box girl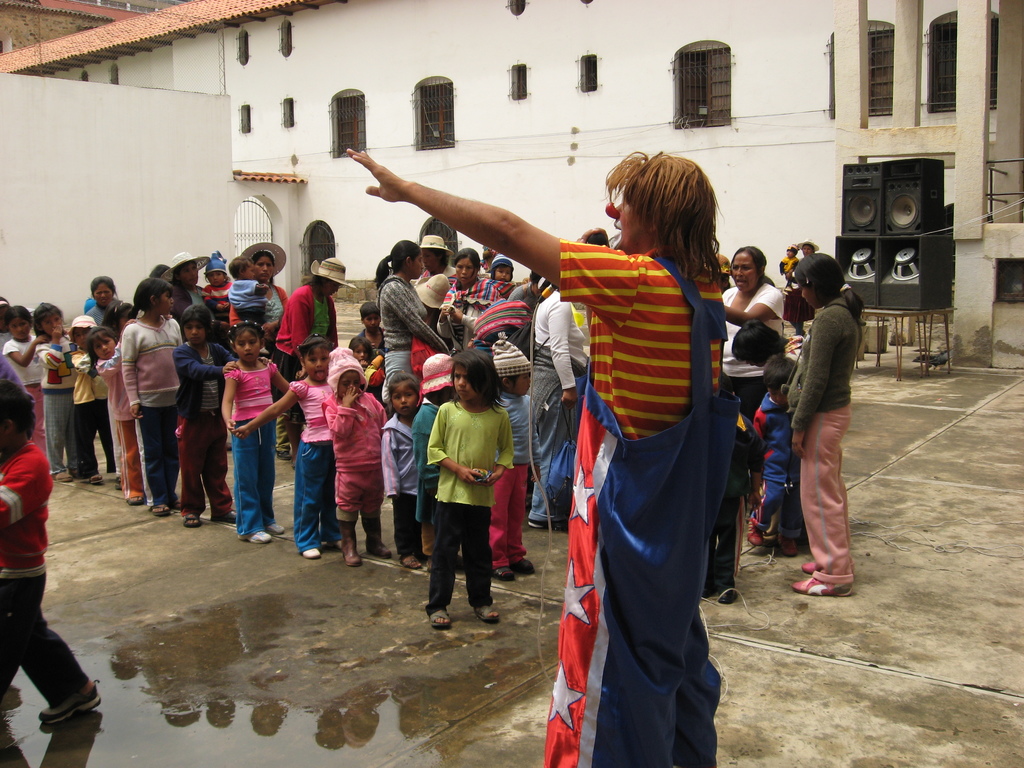
<region>90, 324, 144, 505</region>
